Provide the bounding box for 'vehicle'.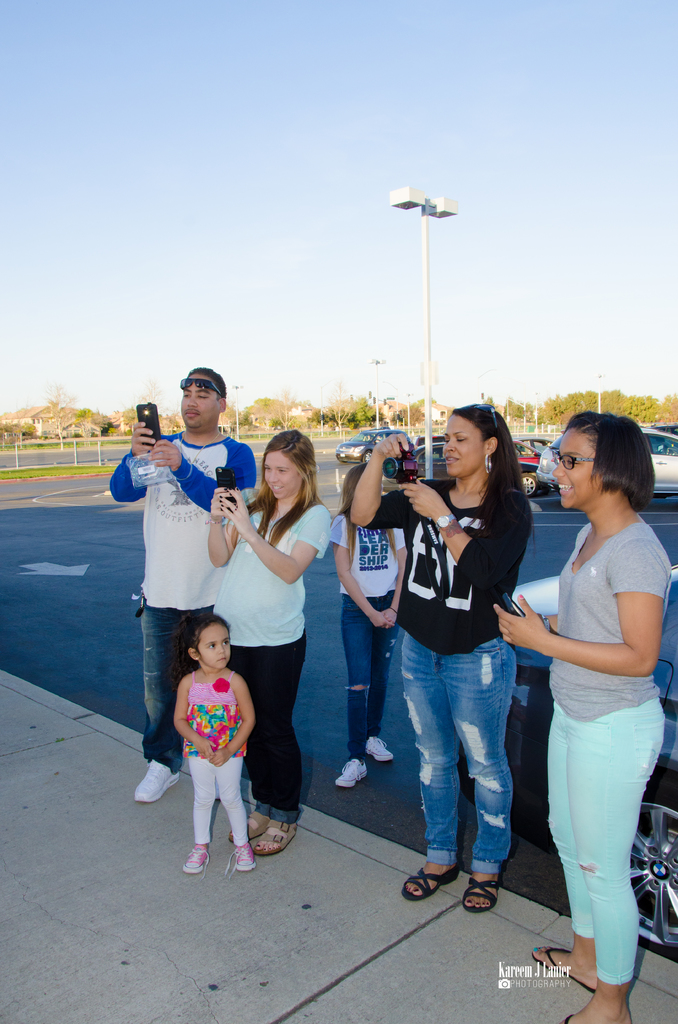
<region>537, 425, 677, 490</region>.
